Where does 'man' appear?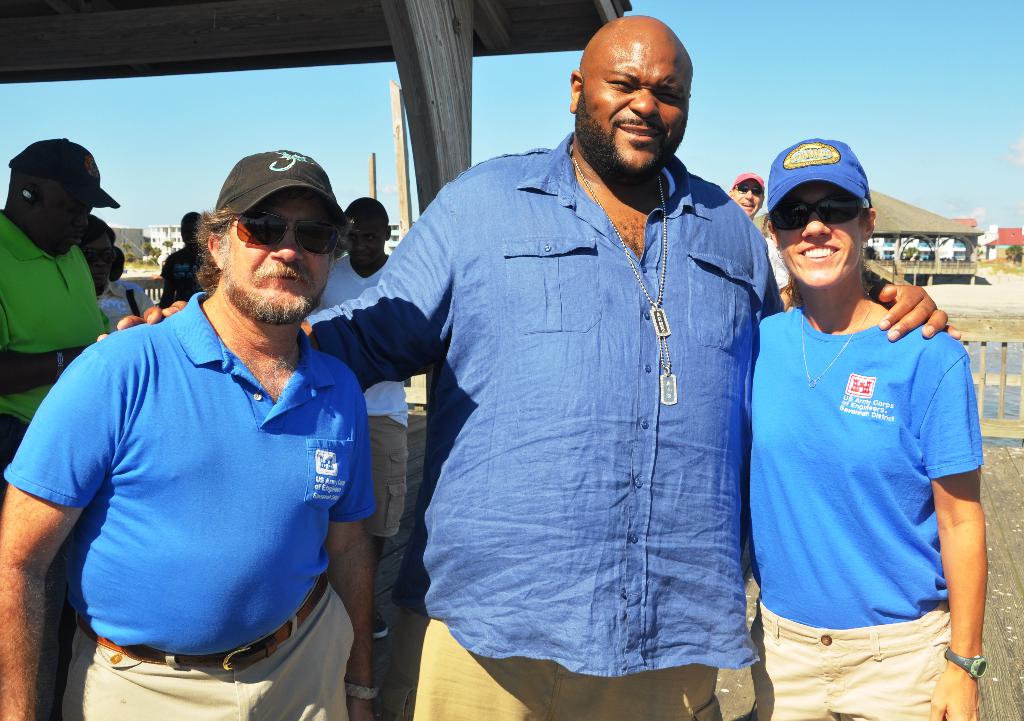
Appears at bbox=[309, 196, 409, 638].
